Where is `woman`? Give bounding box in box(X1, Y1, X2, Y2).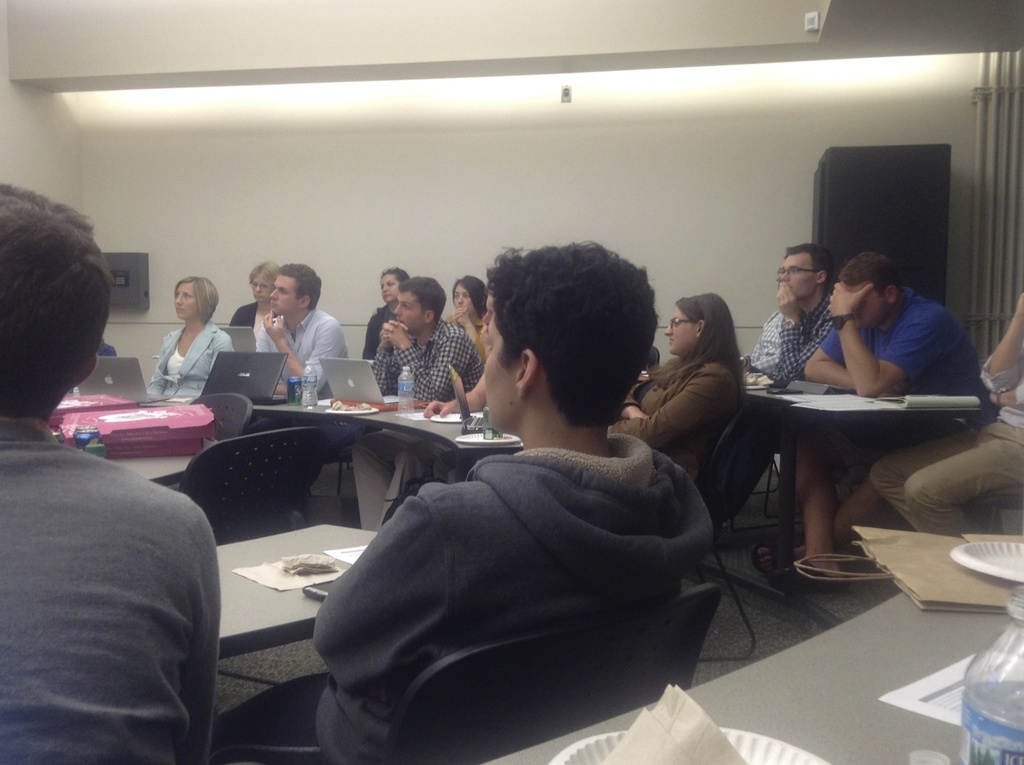
box(448, 278, 483, 358).
